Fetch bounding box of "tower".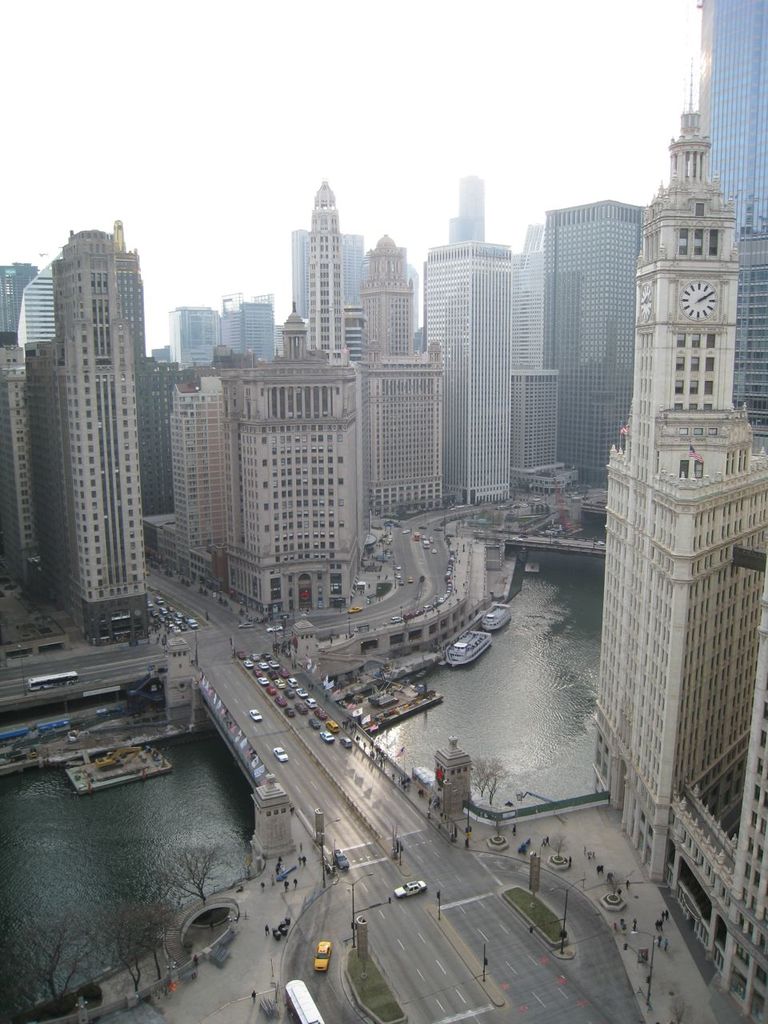
Bbox: x1=352, y1=229, x2=443, y2=519.
